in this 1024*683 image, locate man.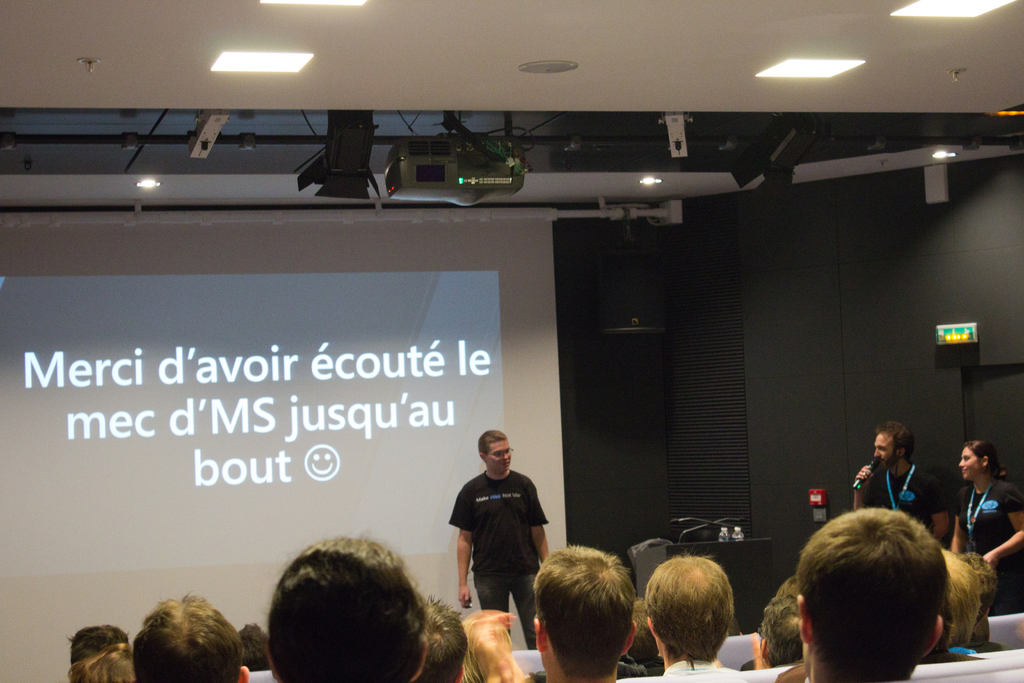
Bounding box: bbox(639, 555, 749, 682).
